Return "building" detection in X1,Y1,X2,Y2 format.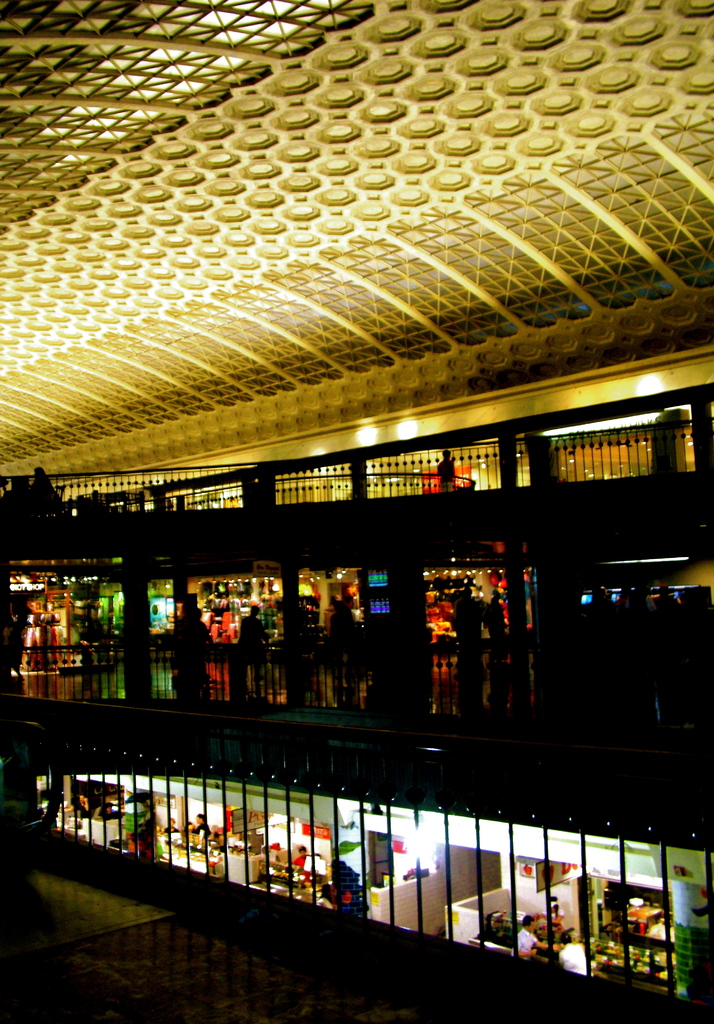
0,0,713,1020.
